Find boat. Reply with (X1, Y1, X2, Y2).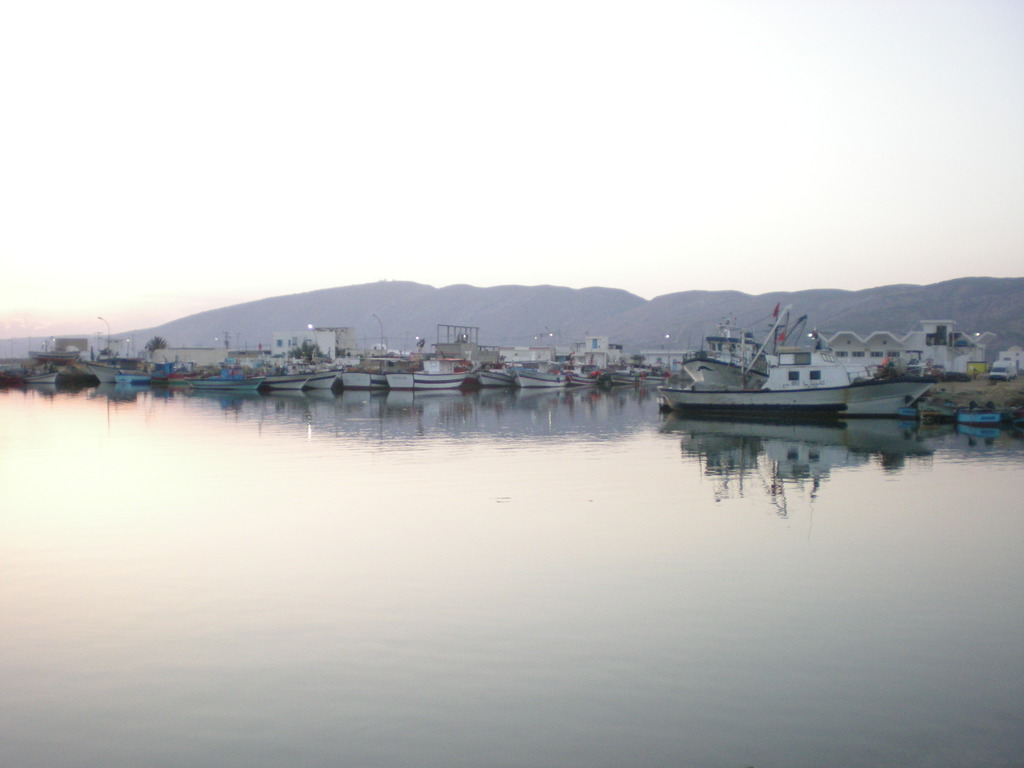
(26, 346, 76, 364).
